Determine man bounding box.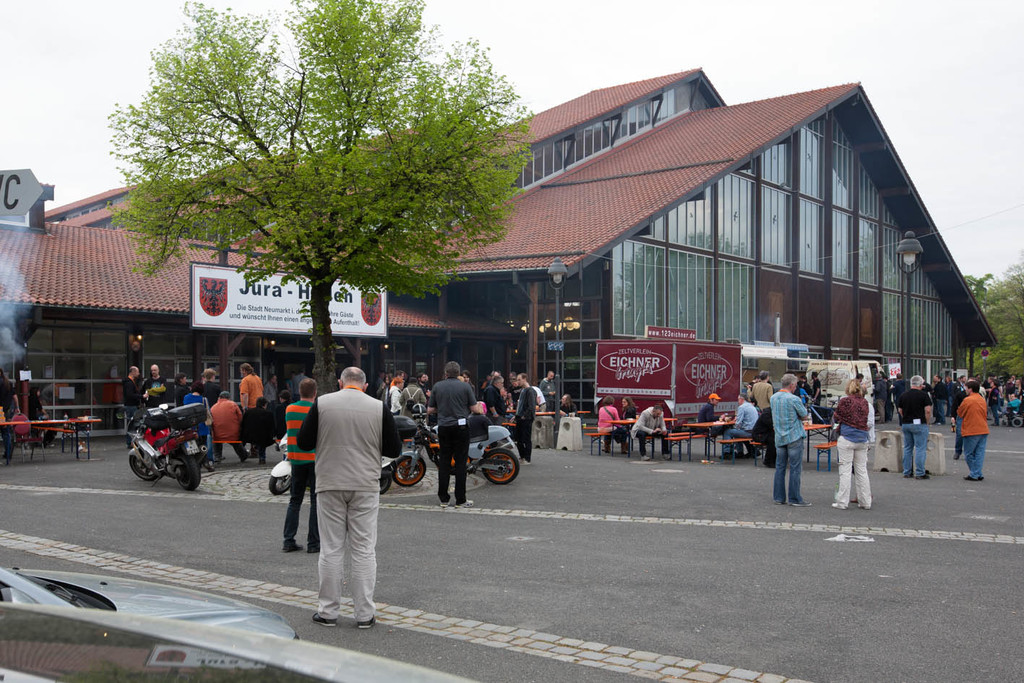
Determined: box(401, 377, 429, 419).
